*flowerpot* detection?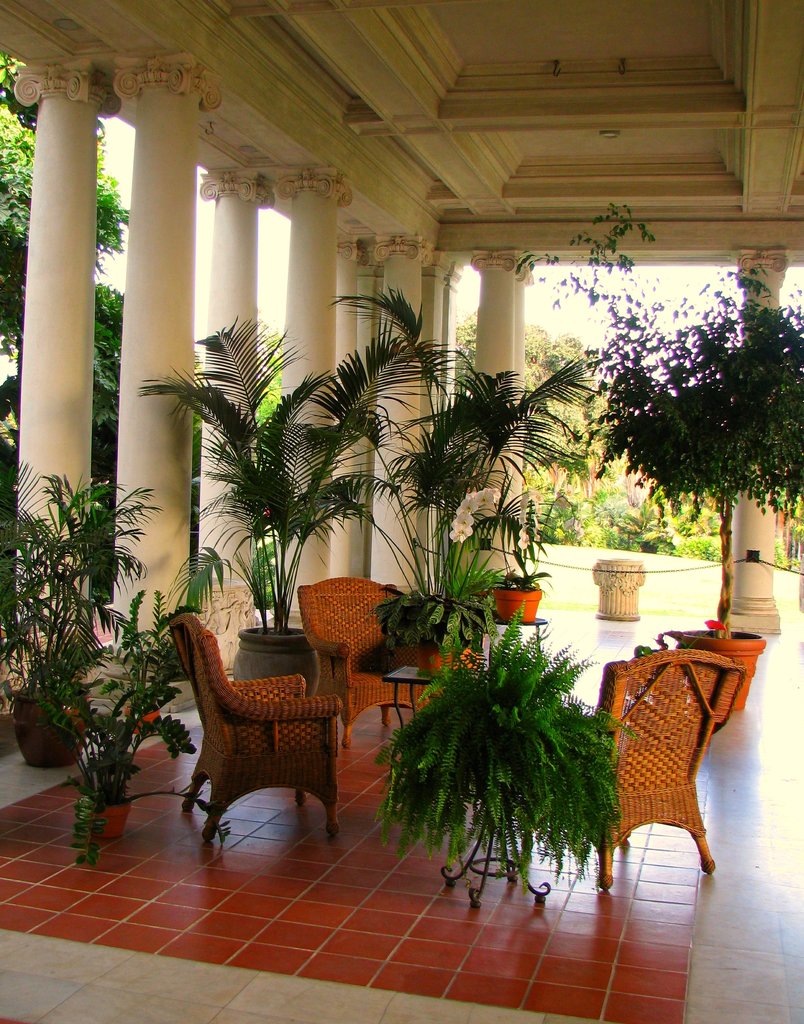
bbox=[492, 585, 541, 621]
